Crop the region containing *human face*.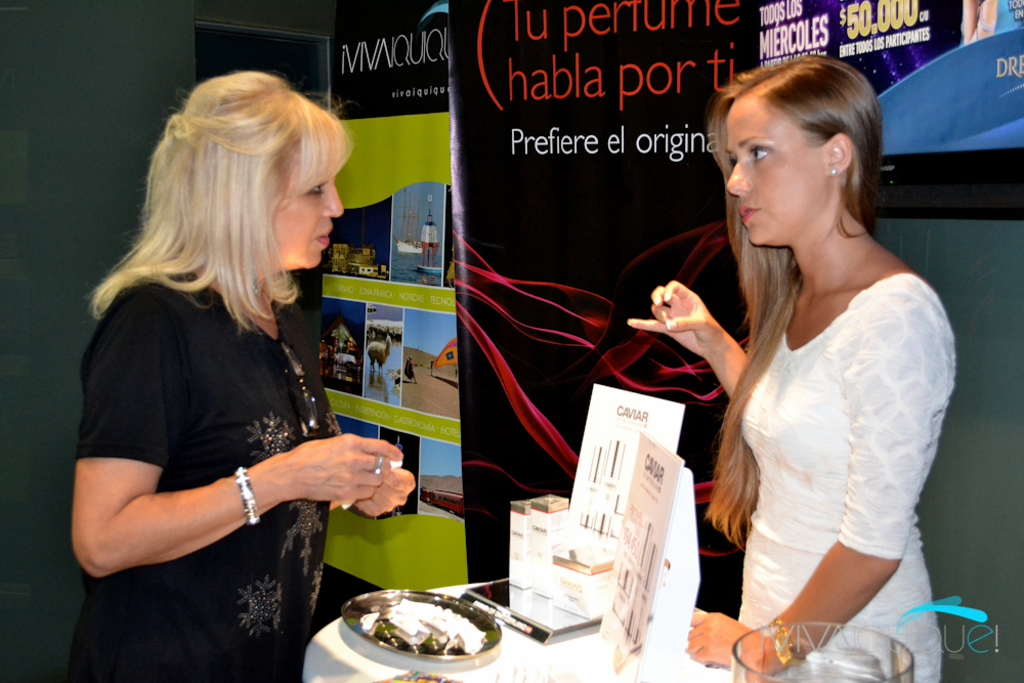
Crop region: {"left": 723, "top": 95, "right": 825, "bottom": 246}.
